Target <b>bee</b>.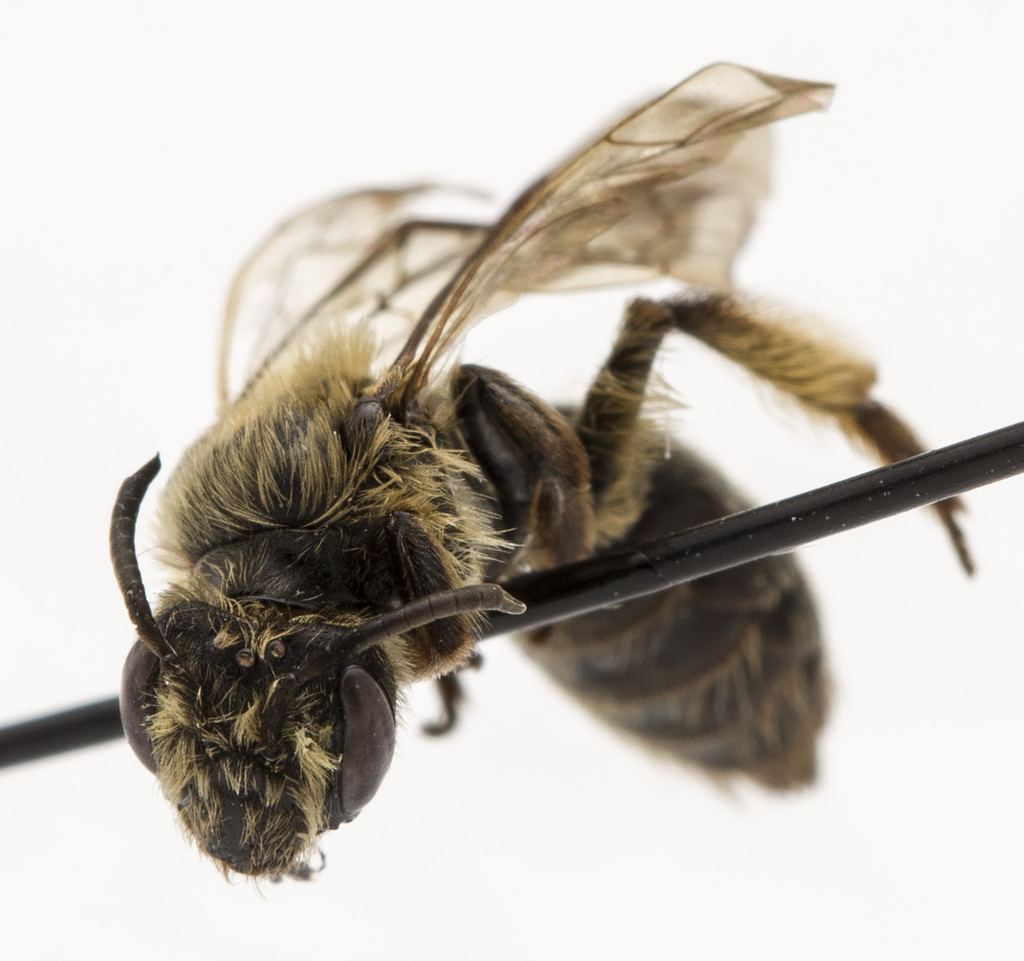
Target region: crop(104, 48, 963, 885).
